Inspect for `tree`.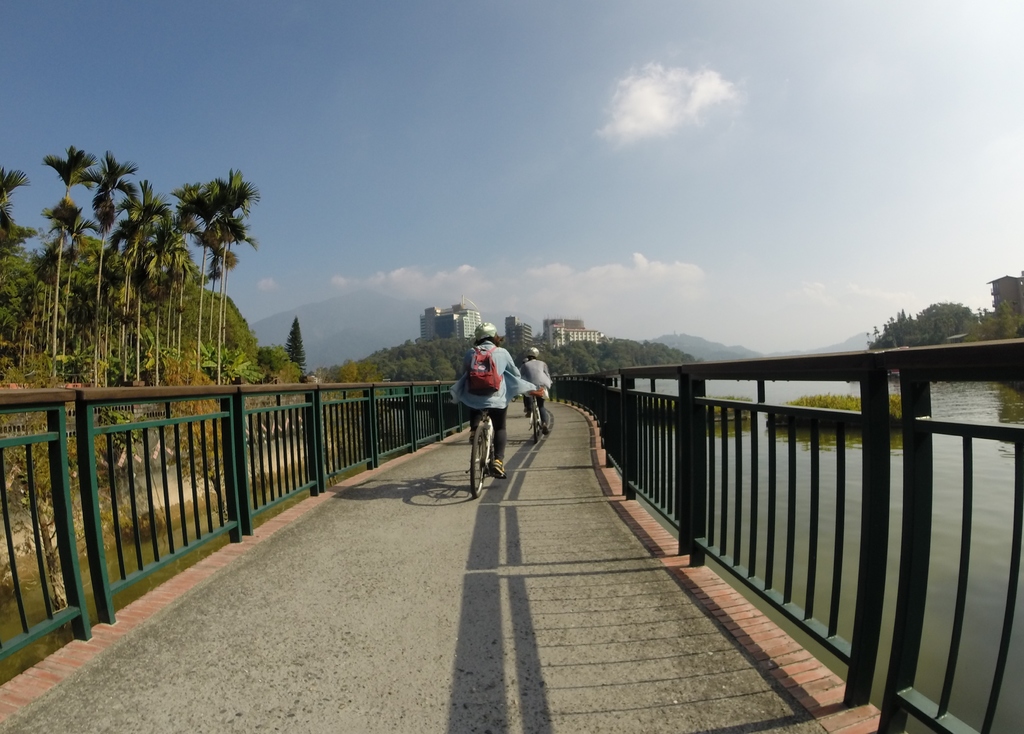
Inspection: bbox(868, 303, 984, 353).
